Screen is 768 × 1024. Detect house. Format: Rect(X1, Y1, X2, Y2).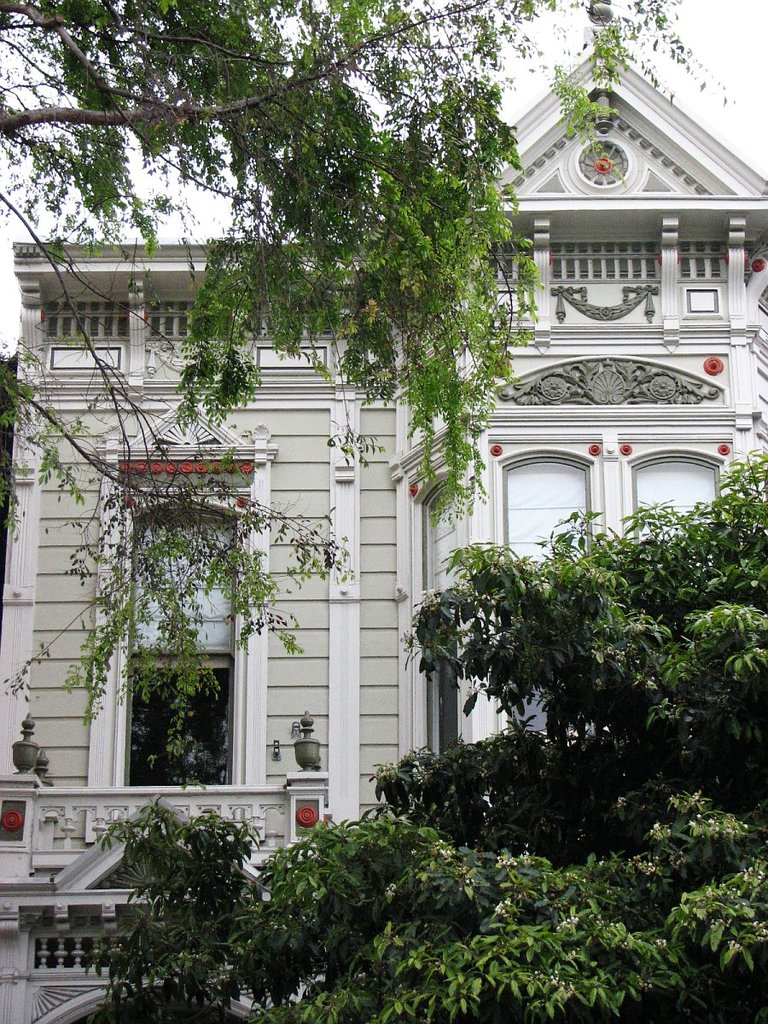
Rect(0, 0, 767, 1023).
